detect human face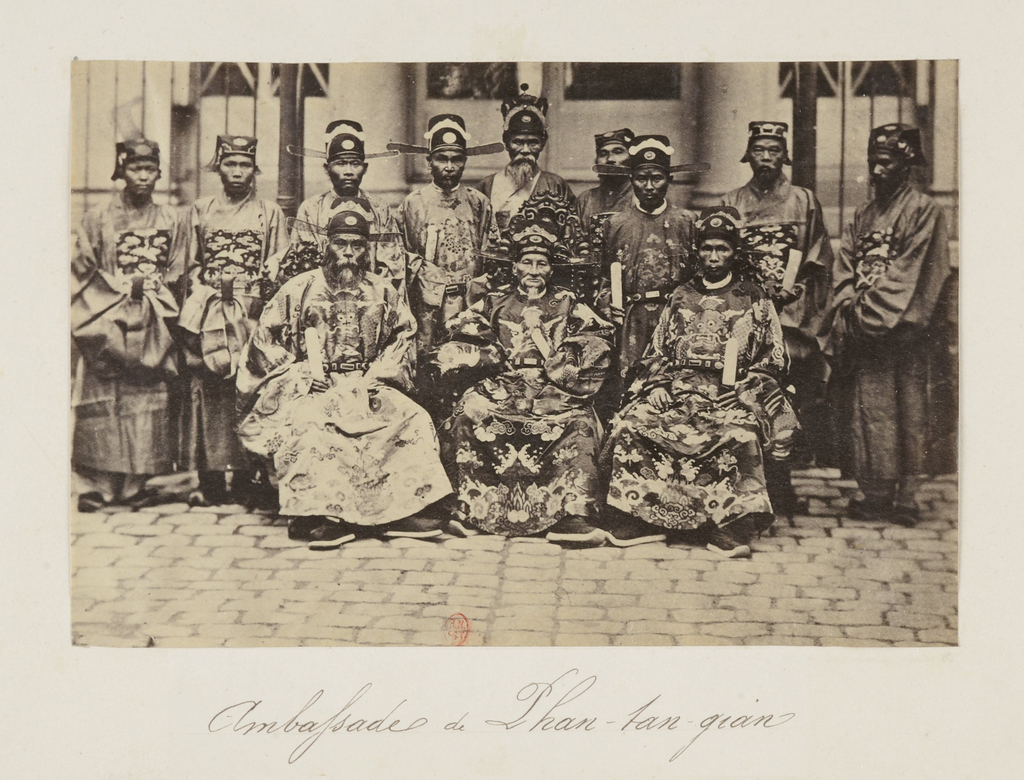
bbox(517, 250, 550, 290)
